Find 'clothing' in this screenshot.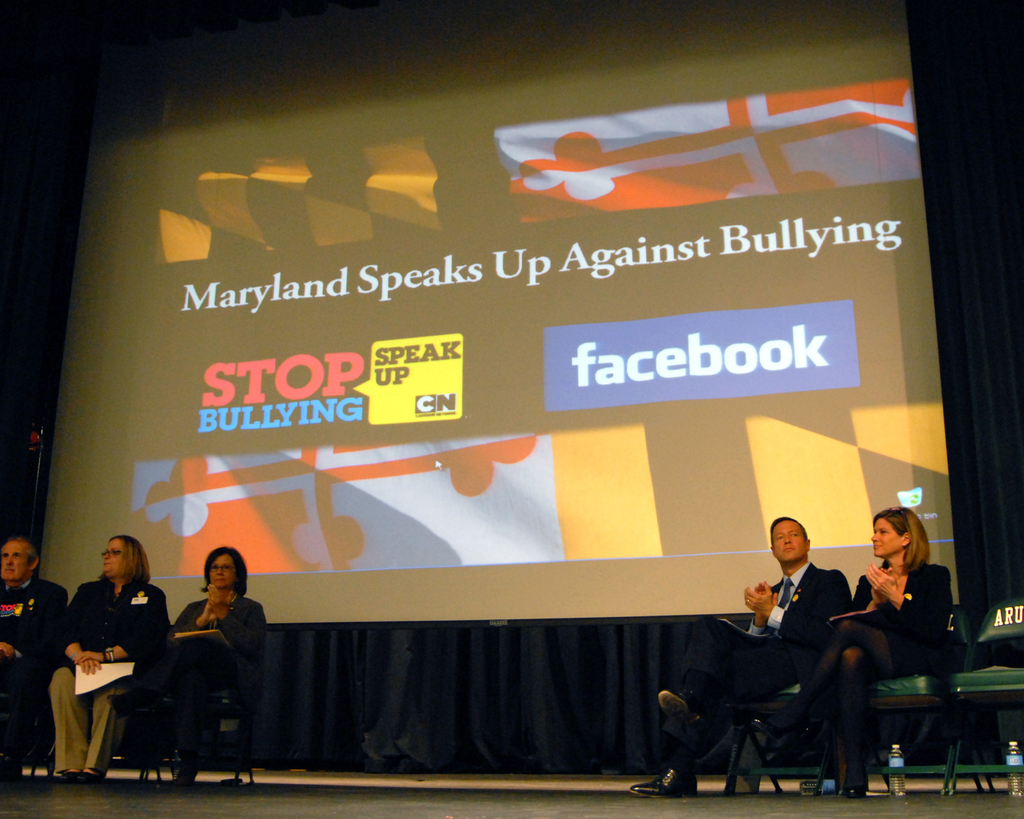
The bounding box for 'clothing' is <box>783,560,953,784</box>.
